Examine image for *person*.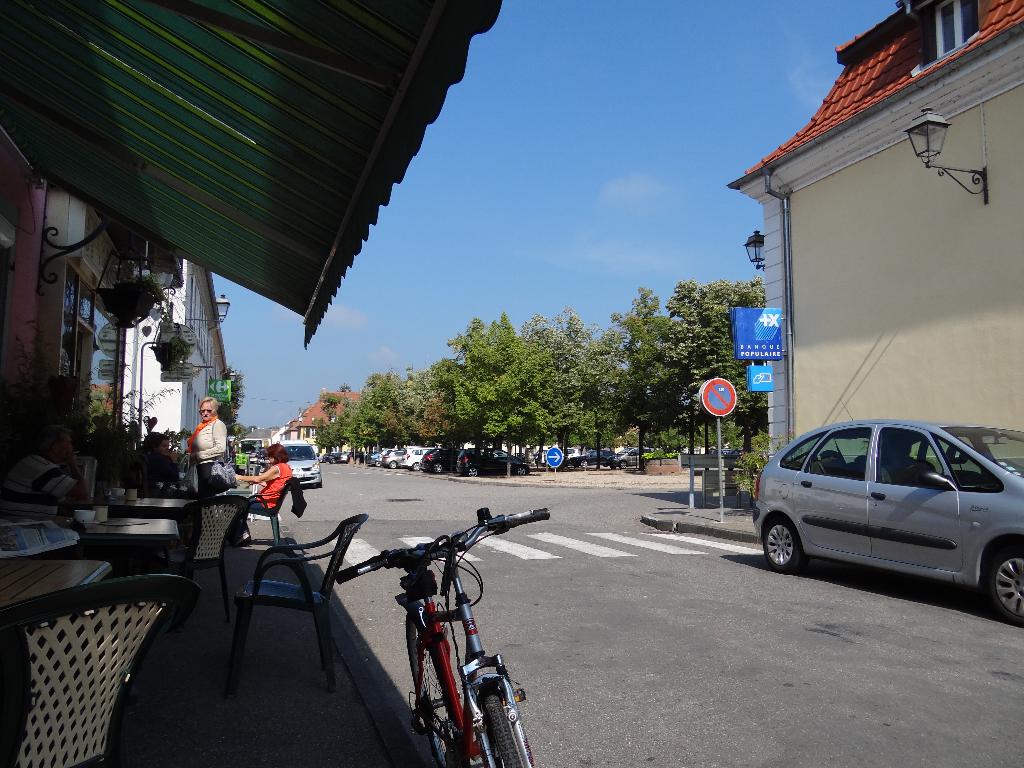
Examination result: BBox(241, 449, 299, 532).
